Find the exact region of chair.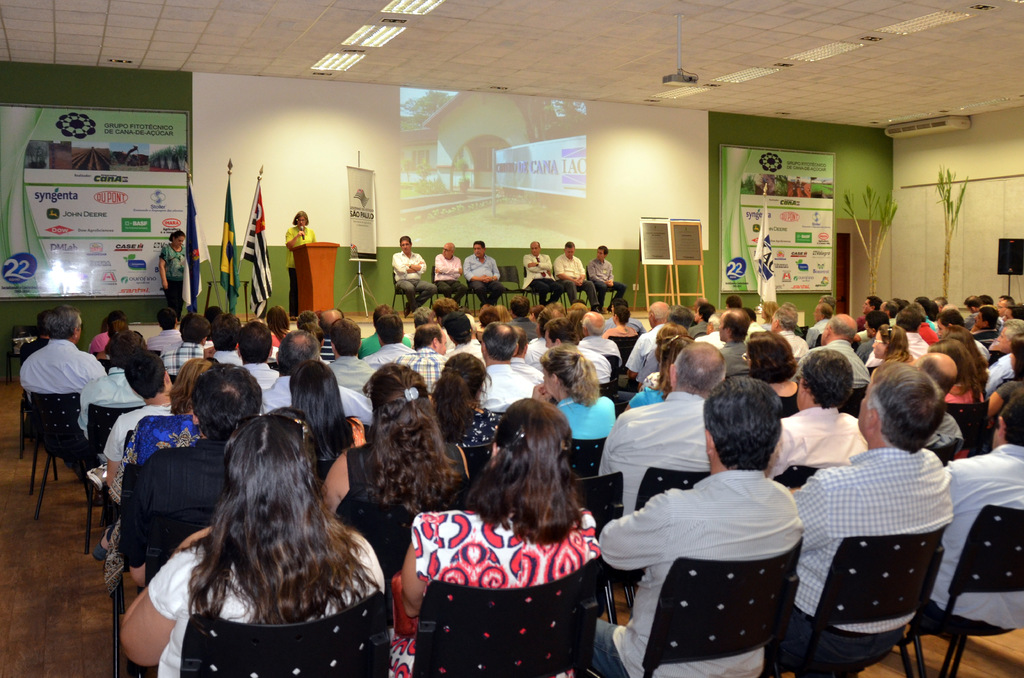
Exact region: bbox=(497, 261, 530, 307).
